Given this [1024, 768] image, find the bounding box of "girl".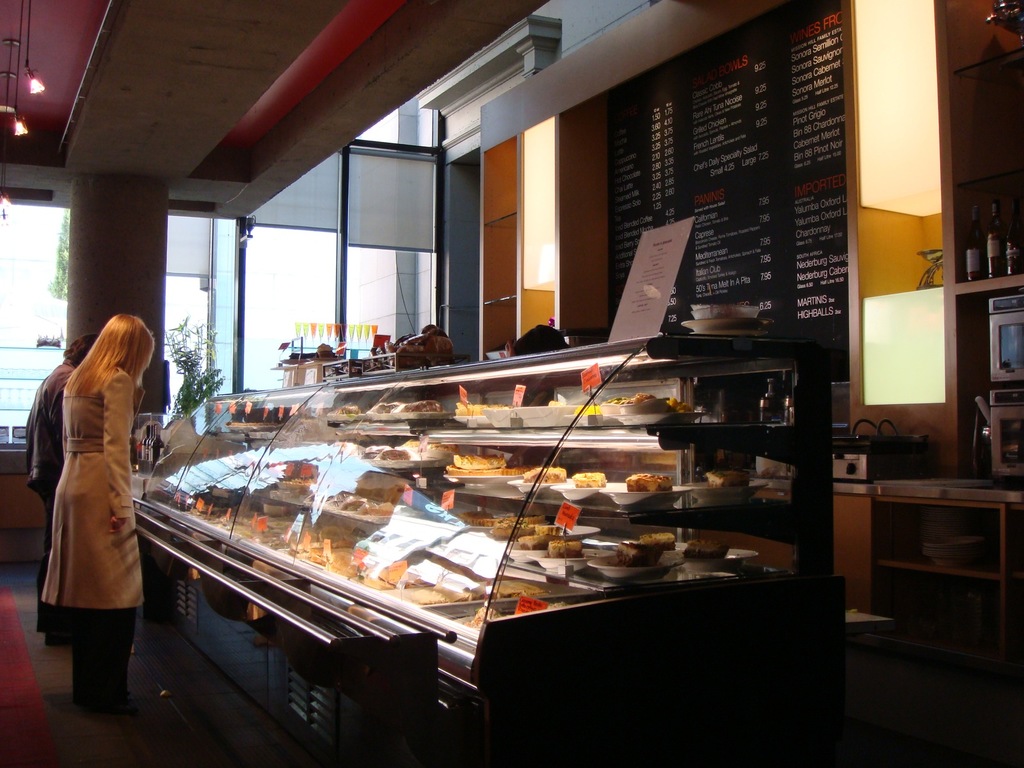
left=38, top=311, right=154, bottom=717.
